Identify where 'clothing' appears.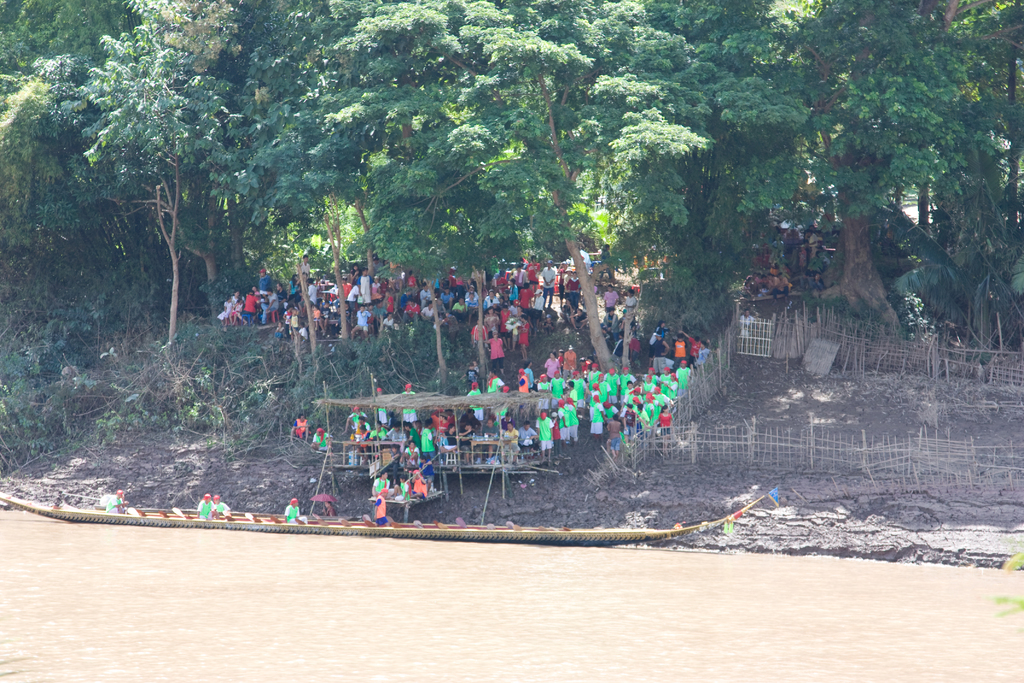
Appears at <box>415,475,427,497</box>.
